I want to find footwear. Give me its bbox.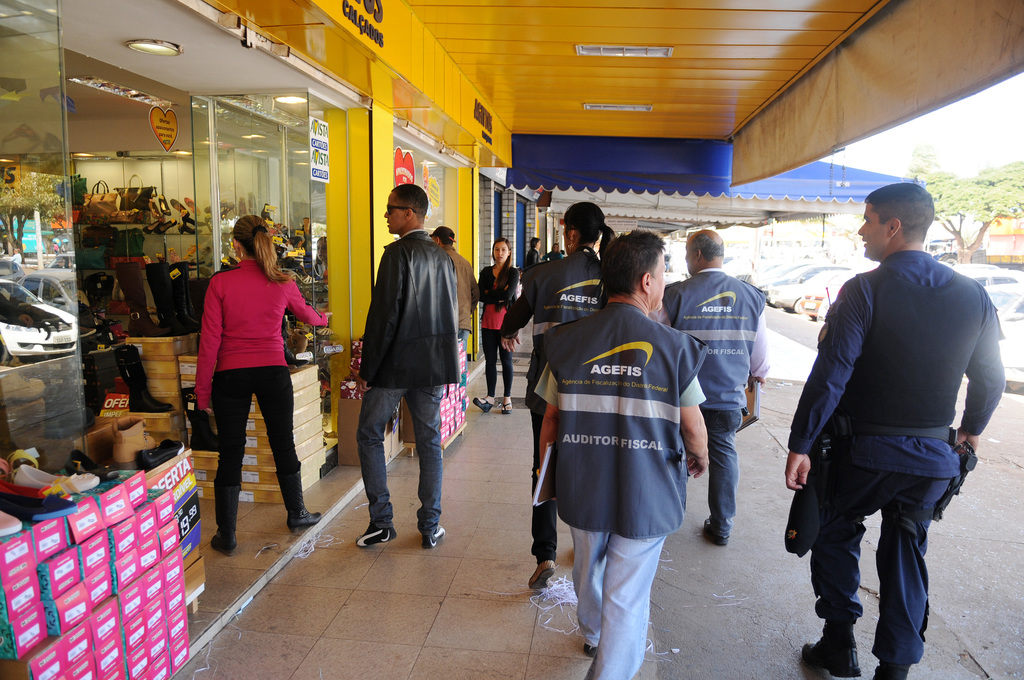
locate(530, 564, 551, 588).
